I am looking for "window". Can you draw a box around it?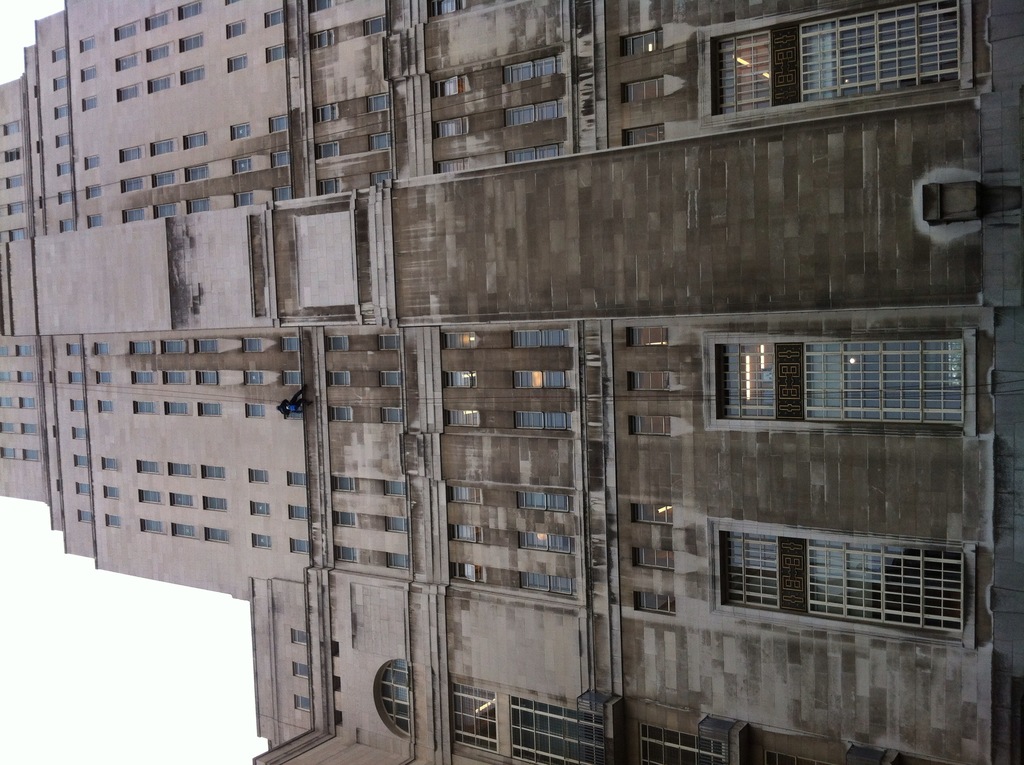
Sure, the bounding box is rect(359, 13, 387, 37).
